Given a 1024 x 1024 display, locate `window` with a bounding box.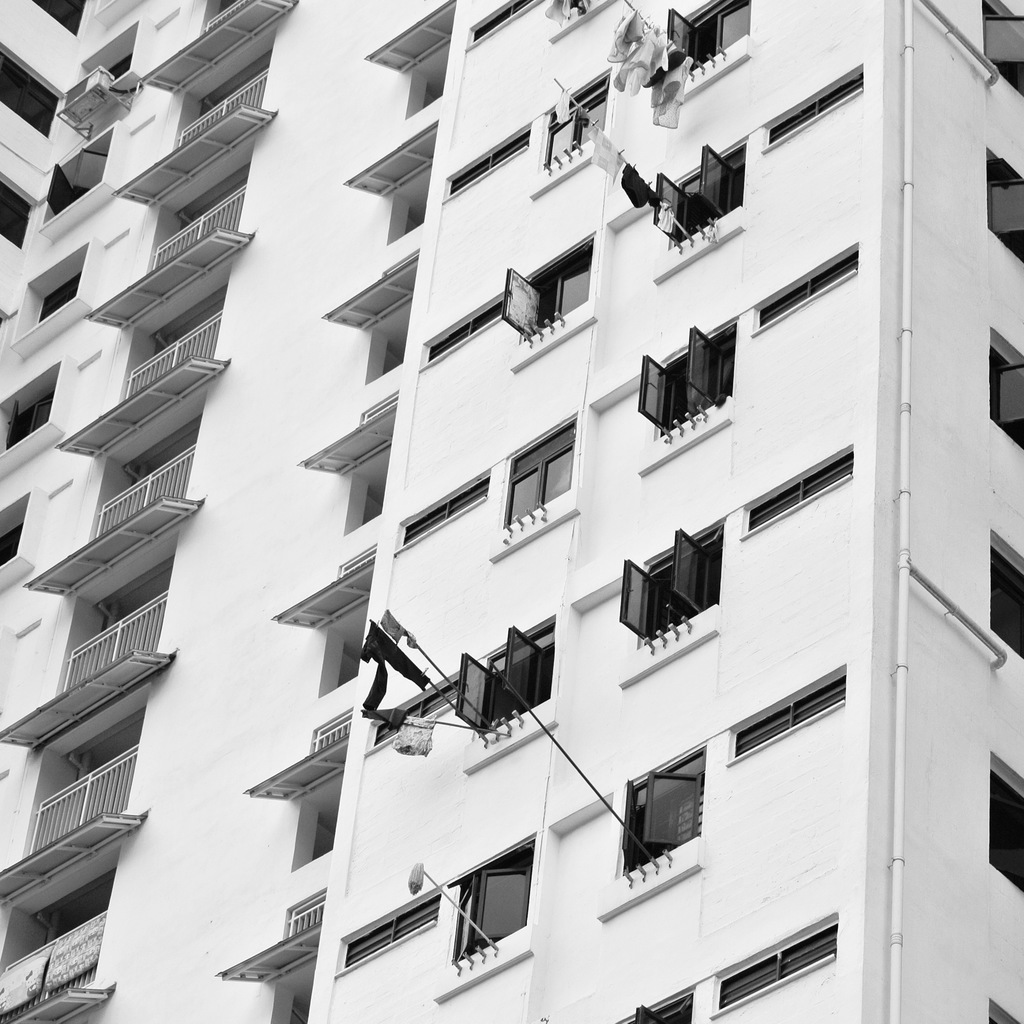
Located: [x1=245, y1=710, x2=353, y2=869].
